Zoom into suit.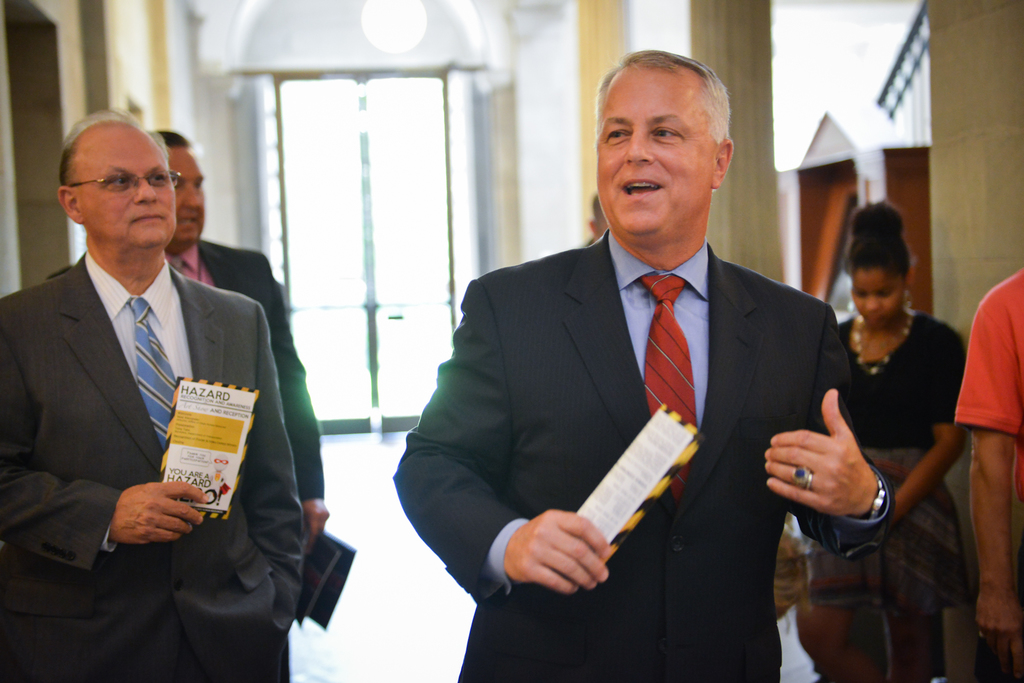
Zoom target: 43:239:326:682.
